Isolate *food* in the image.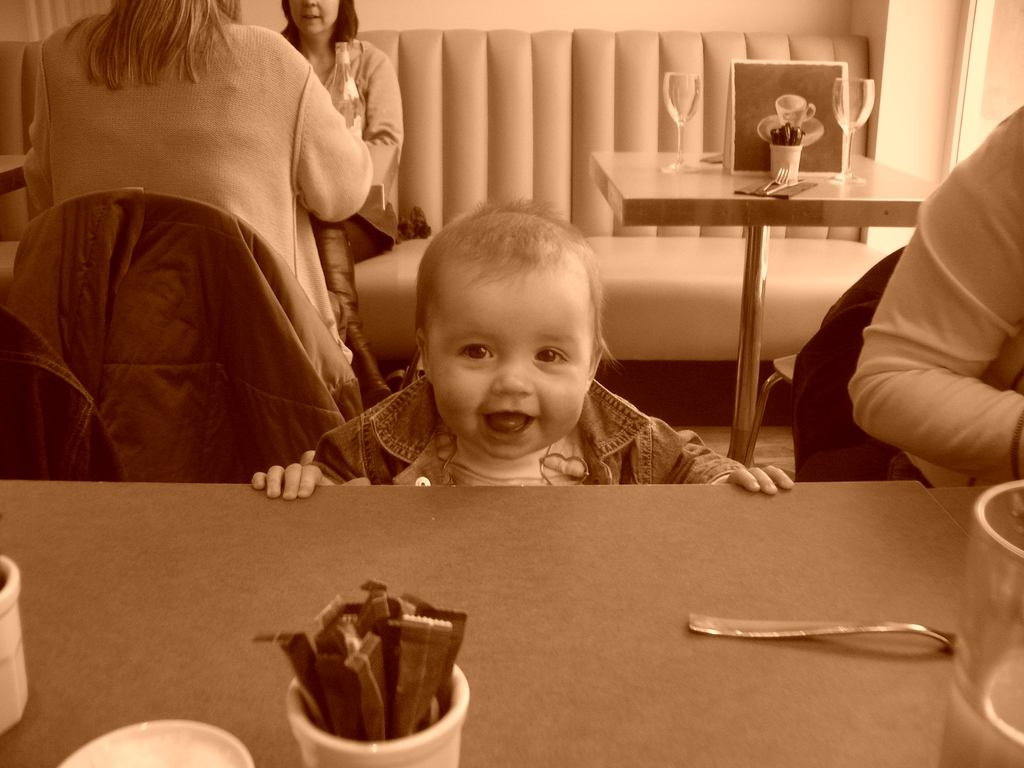
Isolated region: Rect(260, 598, 468, 732).
